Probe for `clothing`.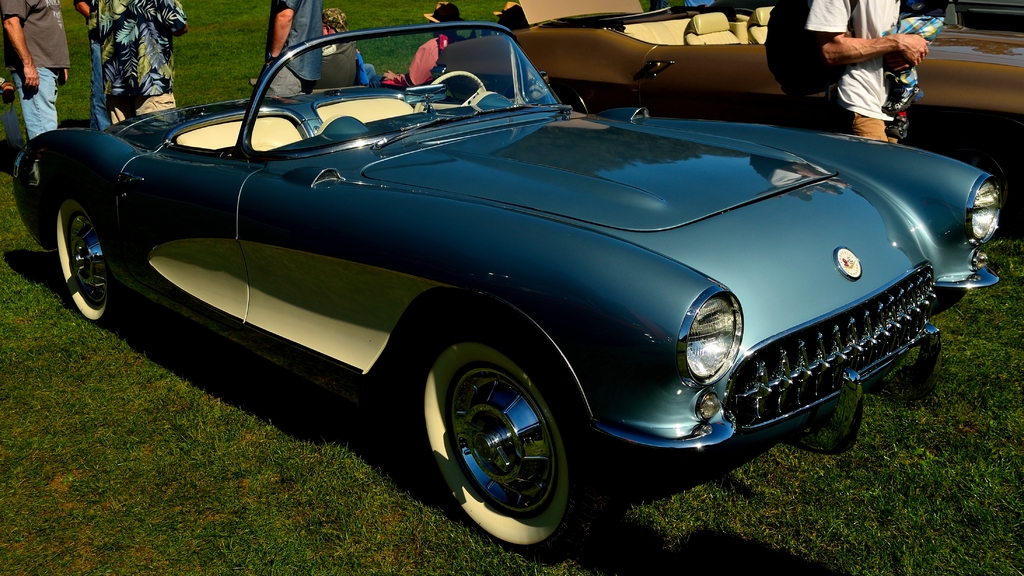
Probe result: detection(74, 0, 111, 127).
